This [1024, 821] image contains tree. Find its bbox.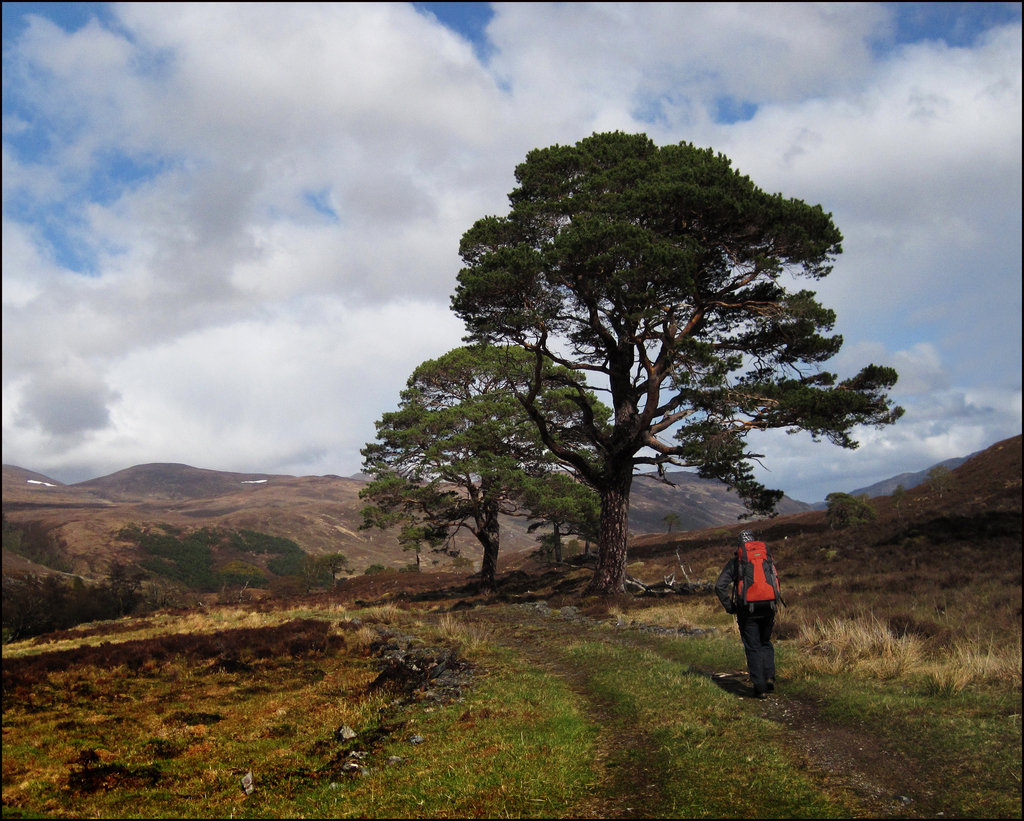
bbox=(356, 345, 634, 596).
